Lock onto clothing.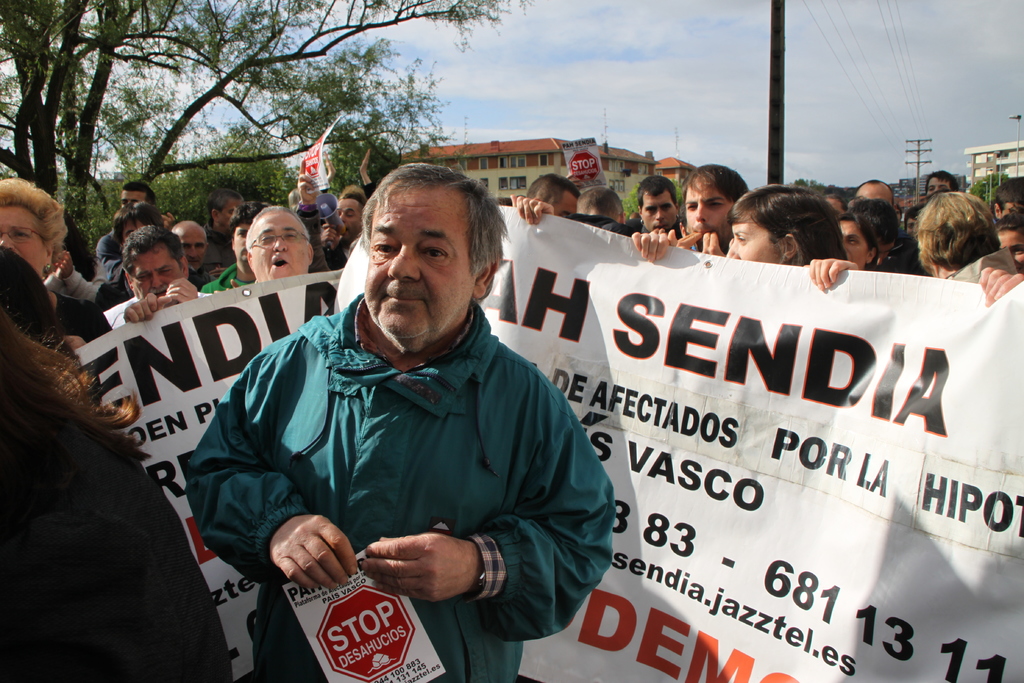
Locked: bbox=(4, 414, 240, 682).
